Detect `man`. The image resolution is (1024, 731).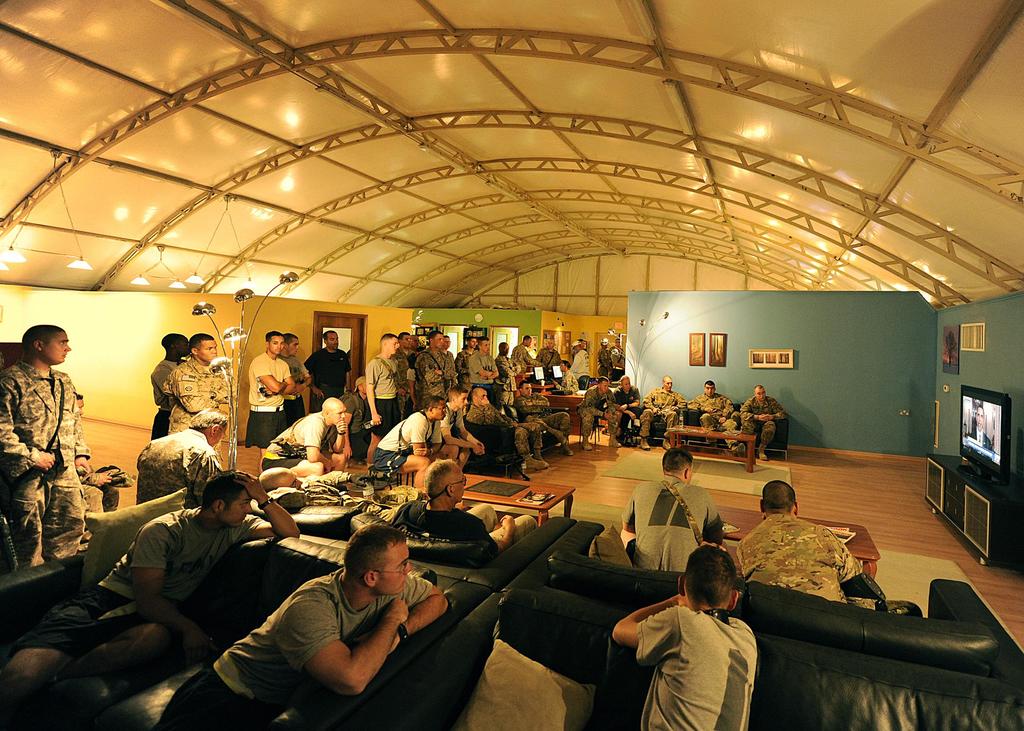
438 383 486 463.
